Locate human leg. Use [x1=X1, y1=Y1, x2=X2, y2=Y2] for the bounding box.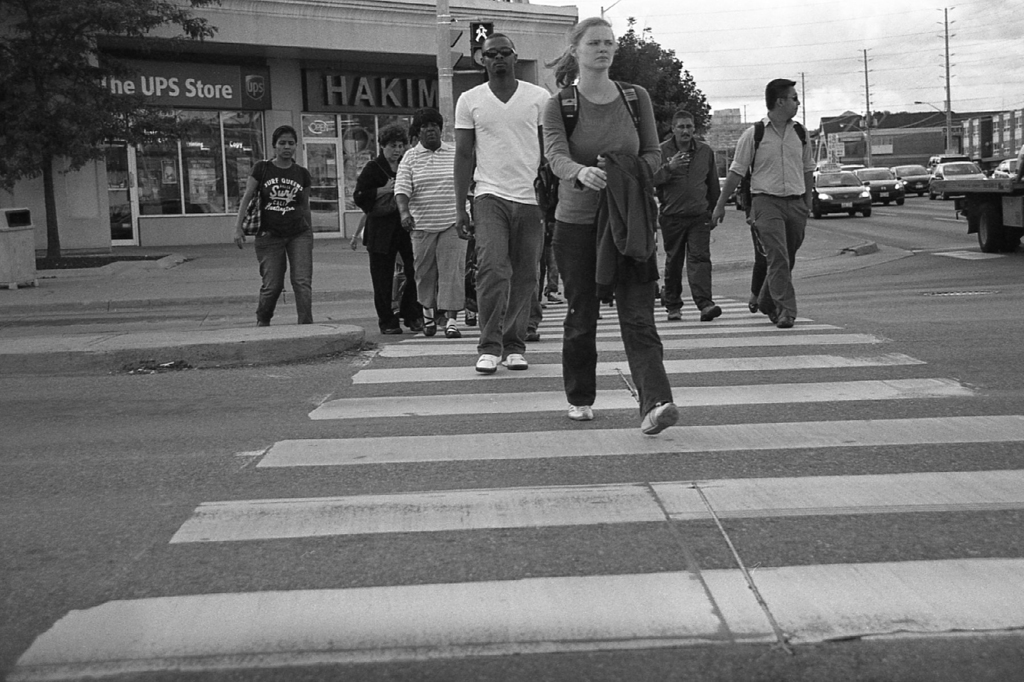
[x1=685, y1=213, x2=725, y2=314].
